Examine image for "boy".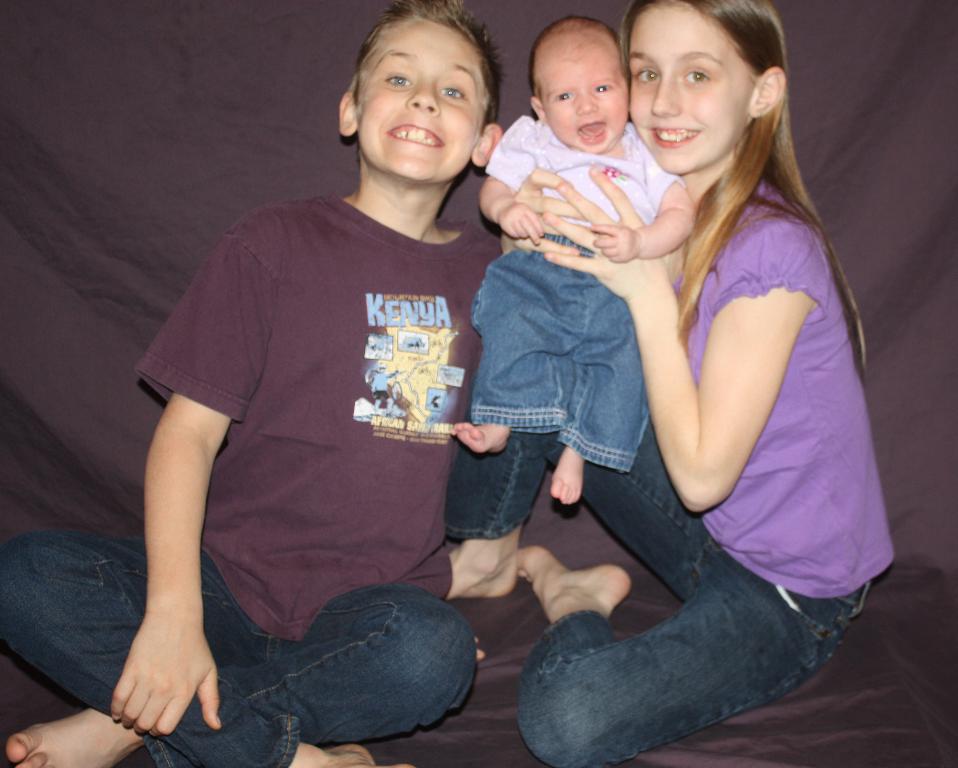
Examination result: (x1=0, y1=0, x2=499, y2=767).
